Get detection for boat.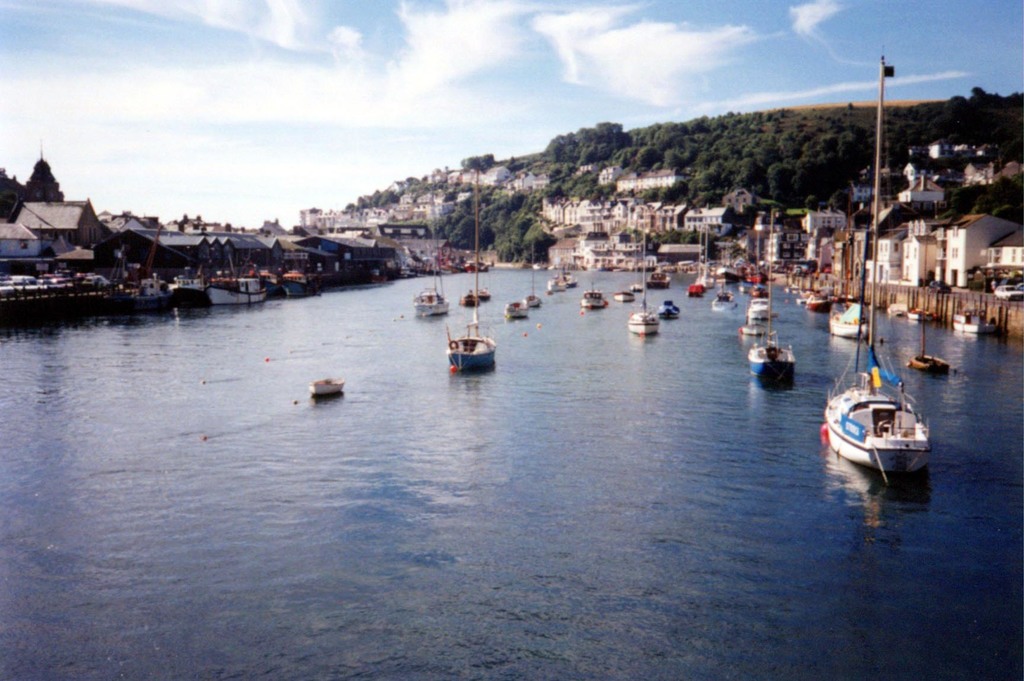
Detection: locate(709, 293, 734, 314).
